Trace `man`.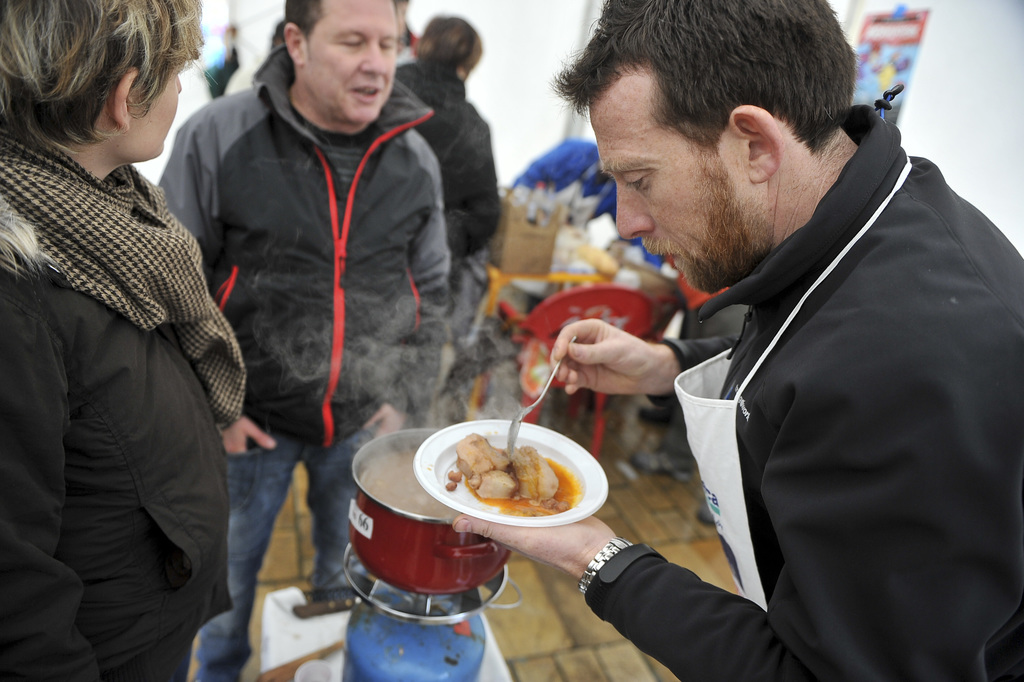
Traced to [x1=0, y1=0, x2=231, y2=681].
